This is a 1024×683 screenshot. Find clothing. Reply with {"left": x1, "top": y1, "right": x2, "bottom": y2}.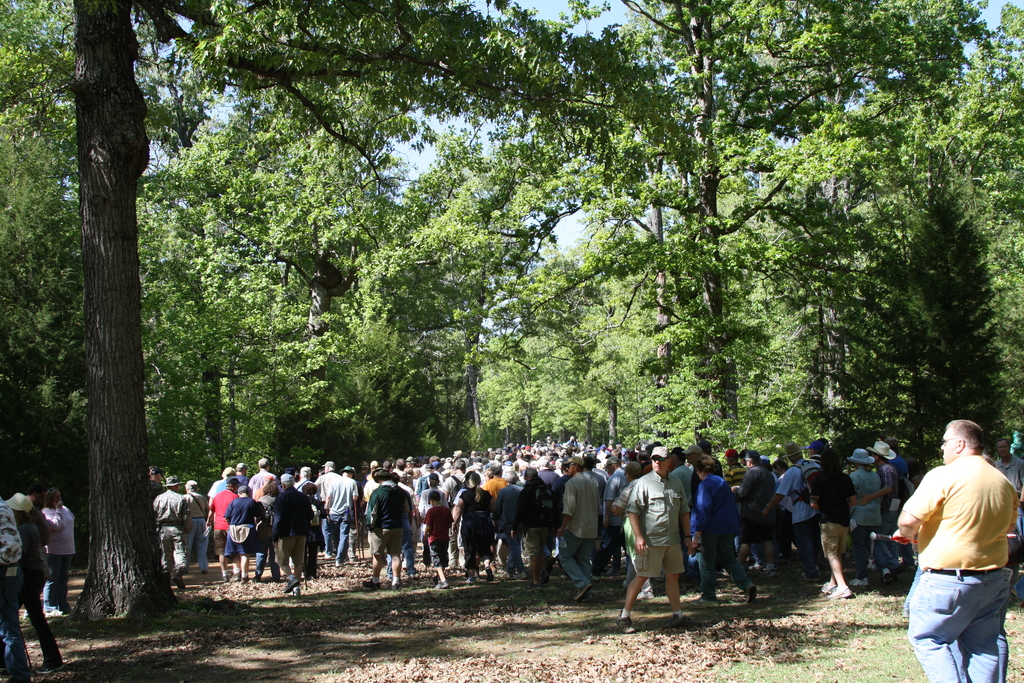
{"left": 385, "top": 482, "right": 412, "bottom": 568}.
